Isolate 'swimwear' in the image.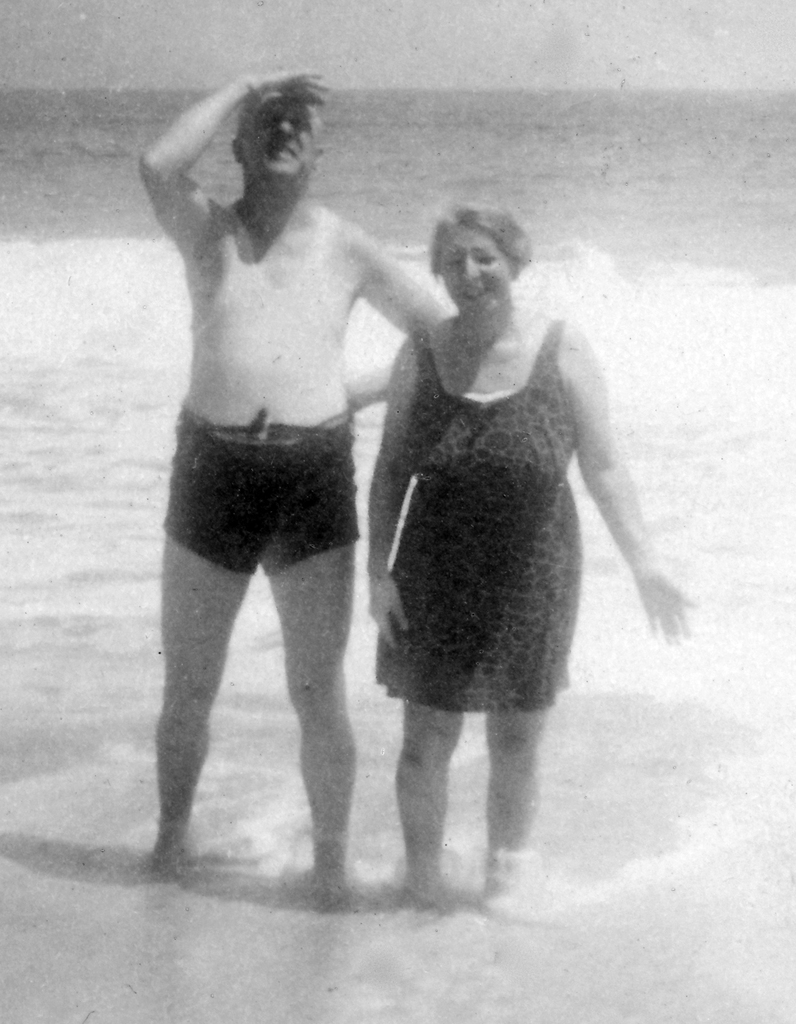
Isolated region: <box>163,410,358,575</box>.
